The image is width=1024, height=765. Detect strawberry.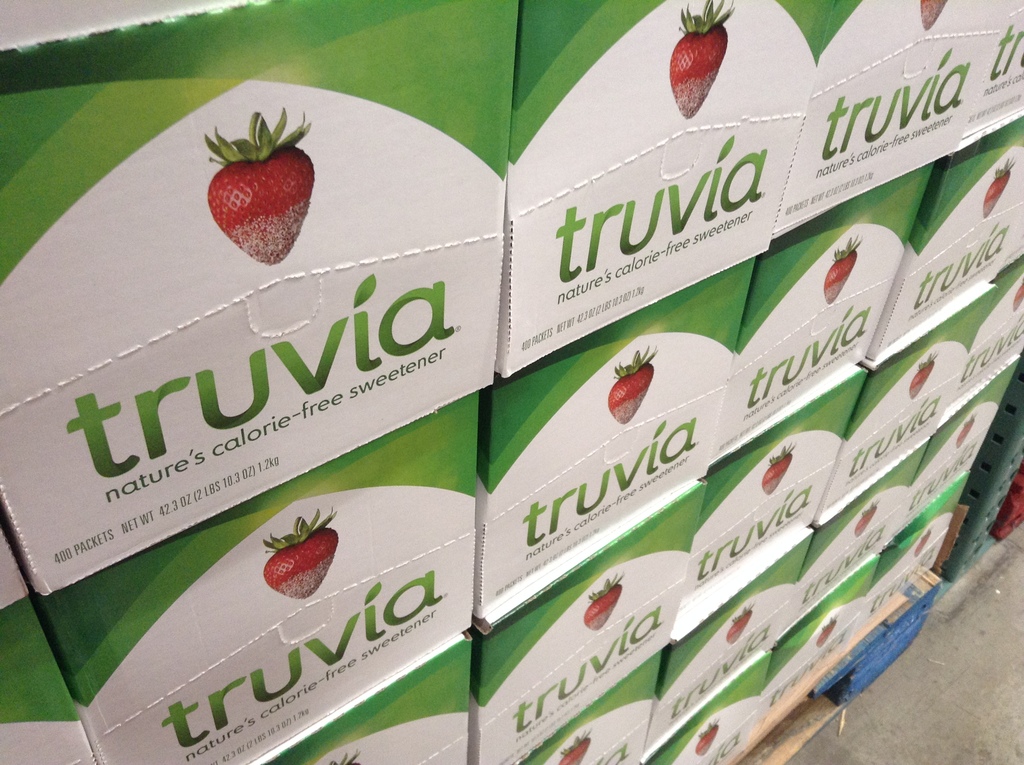
Detection: <bbox>666, 0, 732, 125</bbox>.
